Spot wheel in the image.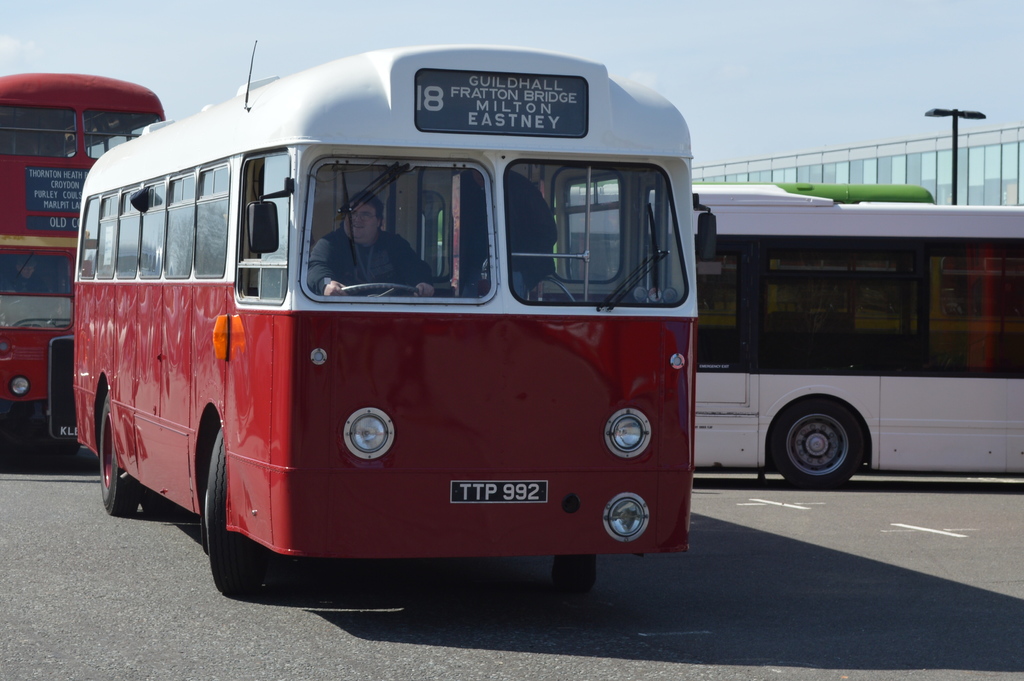
wheel found at [332,280,423,301].
